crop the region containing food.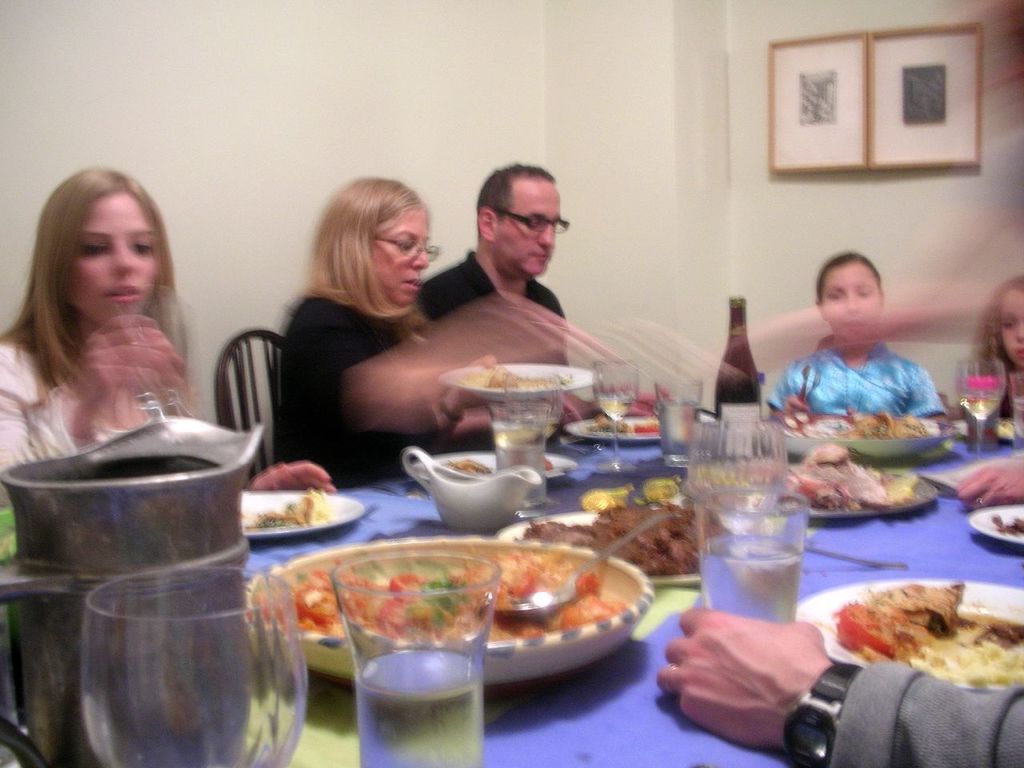
Crop region: l=785, t=438, r=918, b=512.
